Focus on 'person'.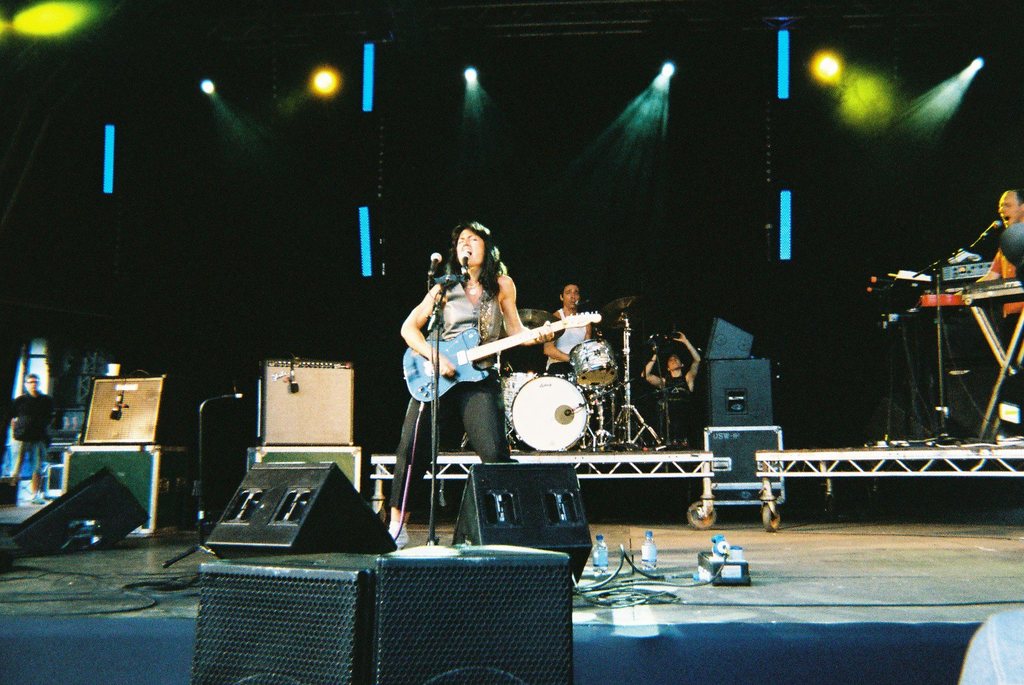
Focused at select_region(970, 188, 1023, 362).
